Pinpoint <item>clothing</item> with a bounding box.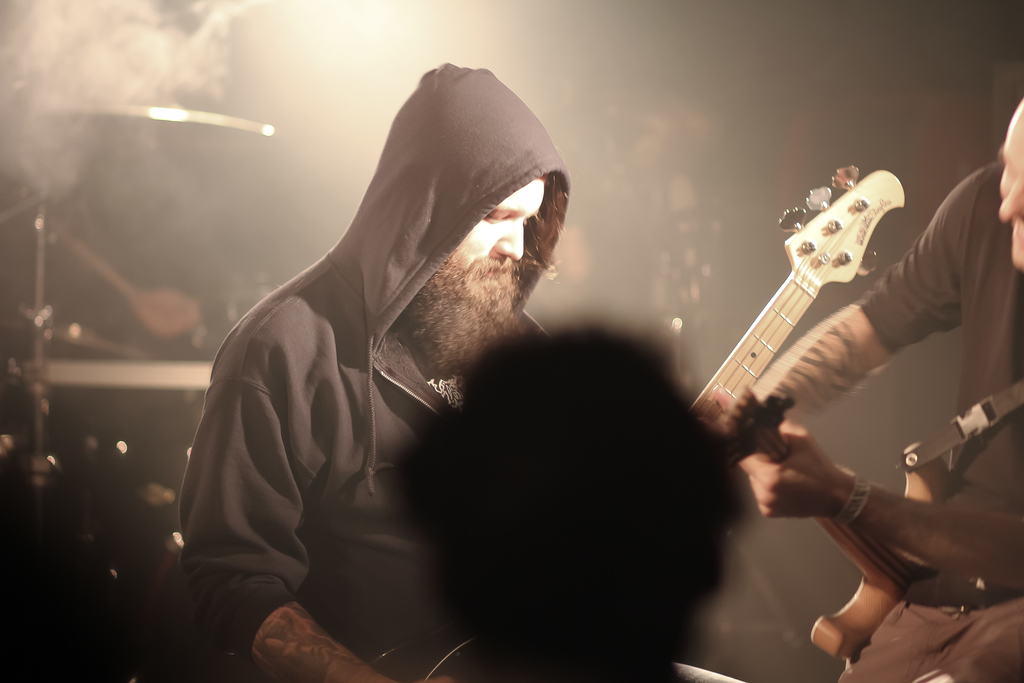
bbox(817, 152, 1023, 682).
